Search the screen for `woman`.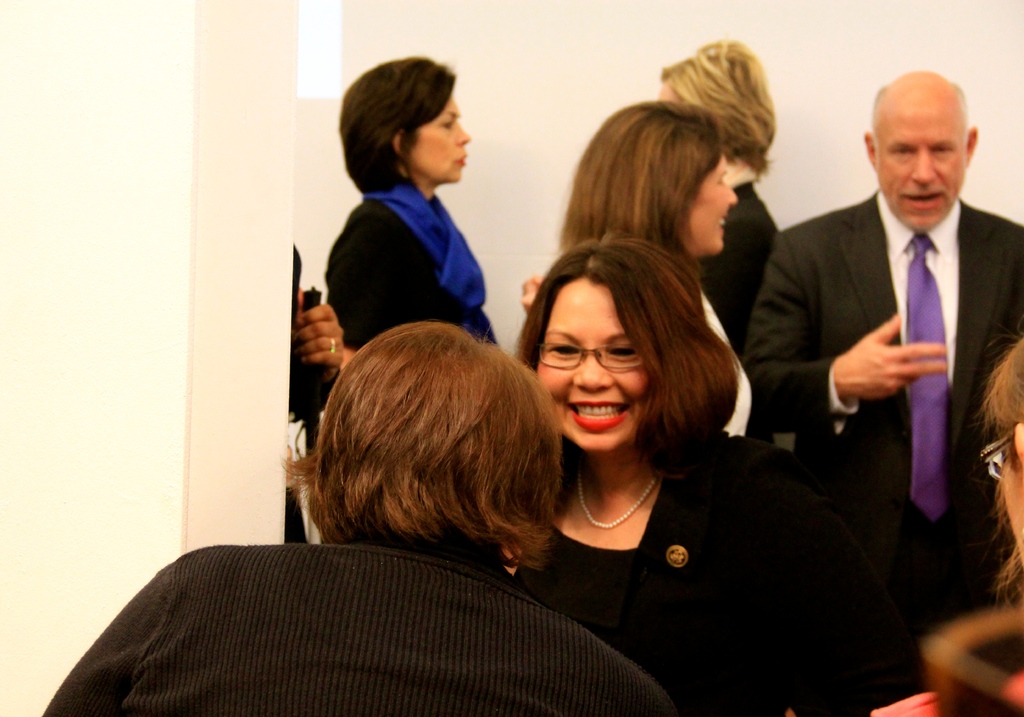
Found at select_region(524, 36, 778, 370).
